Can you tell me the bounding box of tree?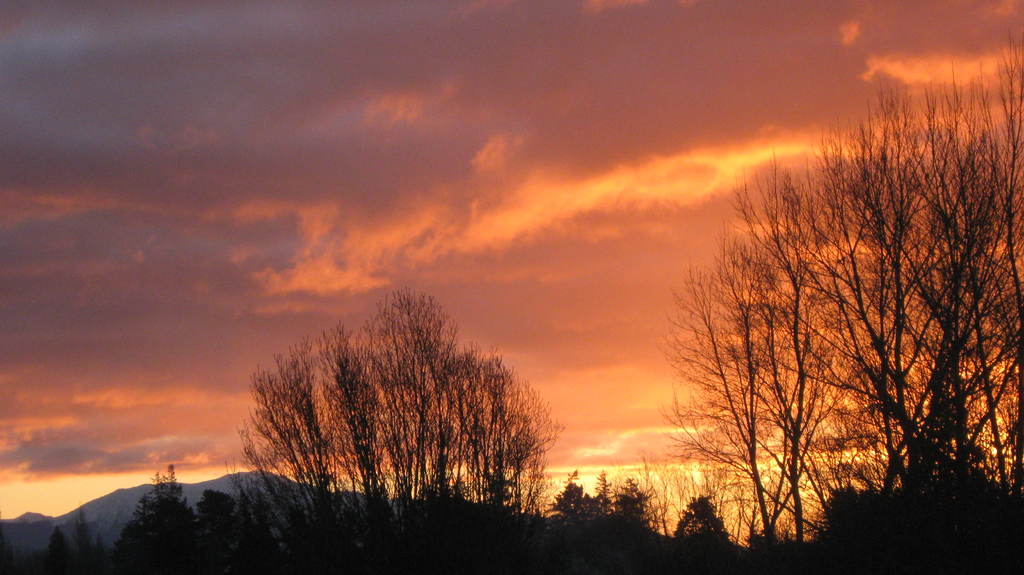
217, 286, 548, 574.
